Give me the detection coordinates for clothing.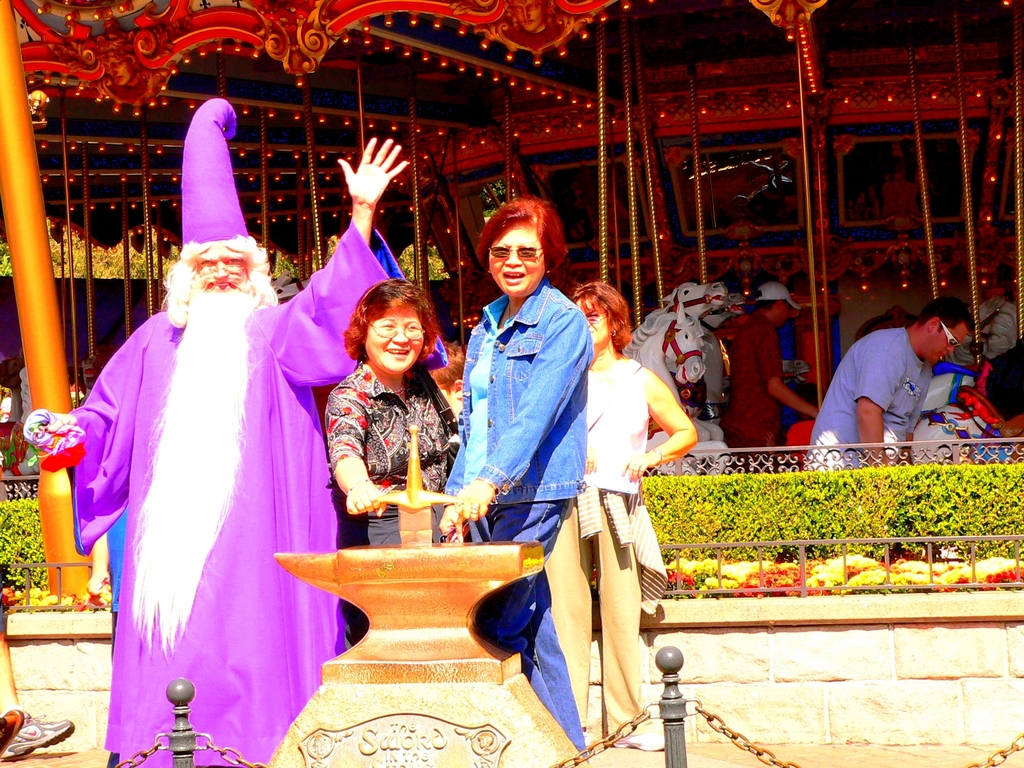
bbox=[316, 355, 461, 548].
